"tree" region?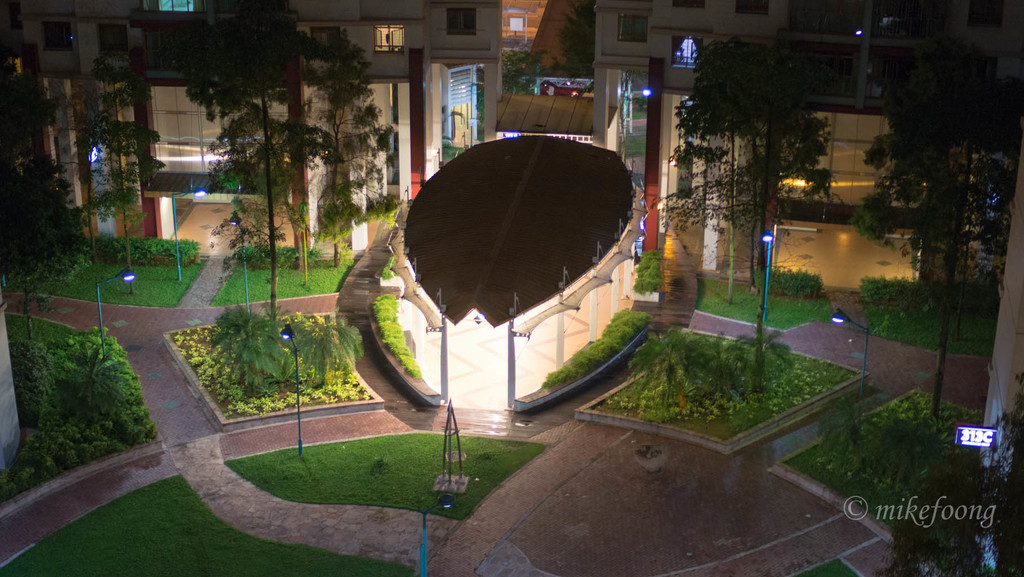
rect(279, 16, 399, 262)
